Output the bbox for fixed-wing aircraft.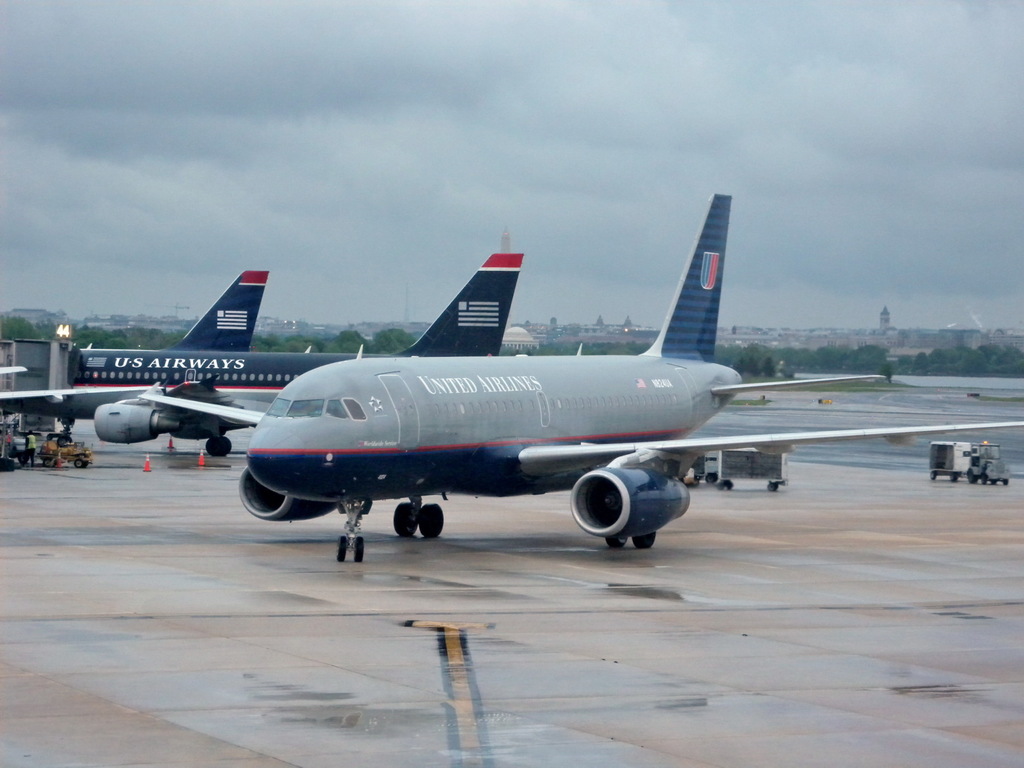
BBox(61, 248, 530, 461).
